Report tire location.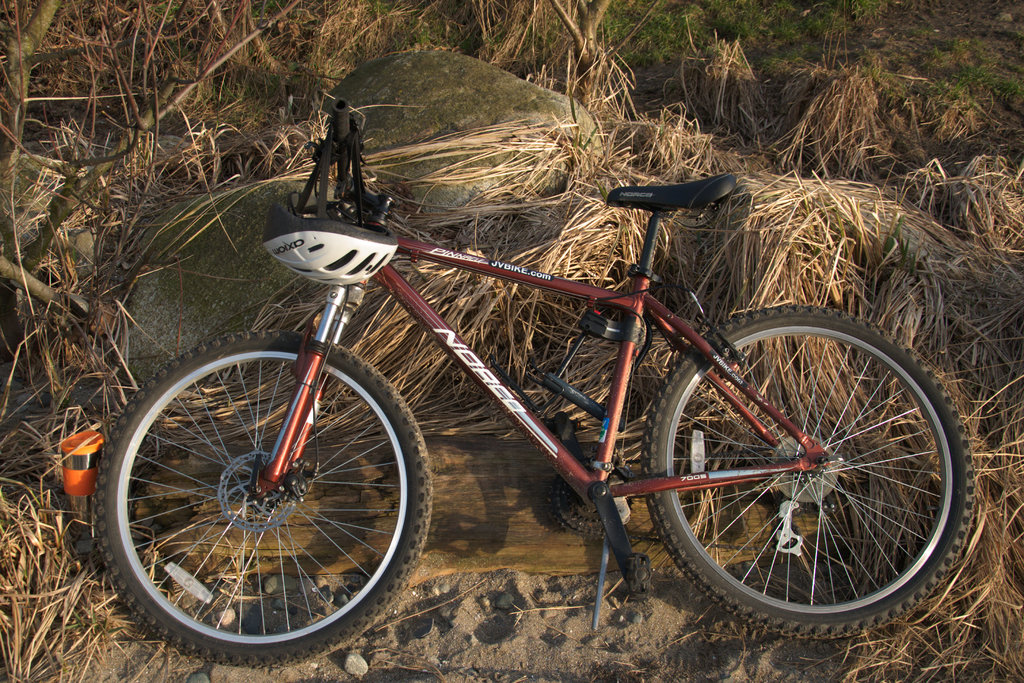
Report: {"left": 97, "top": 335, "right": 424, "bottom": 670}.
